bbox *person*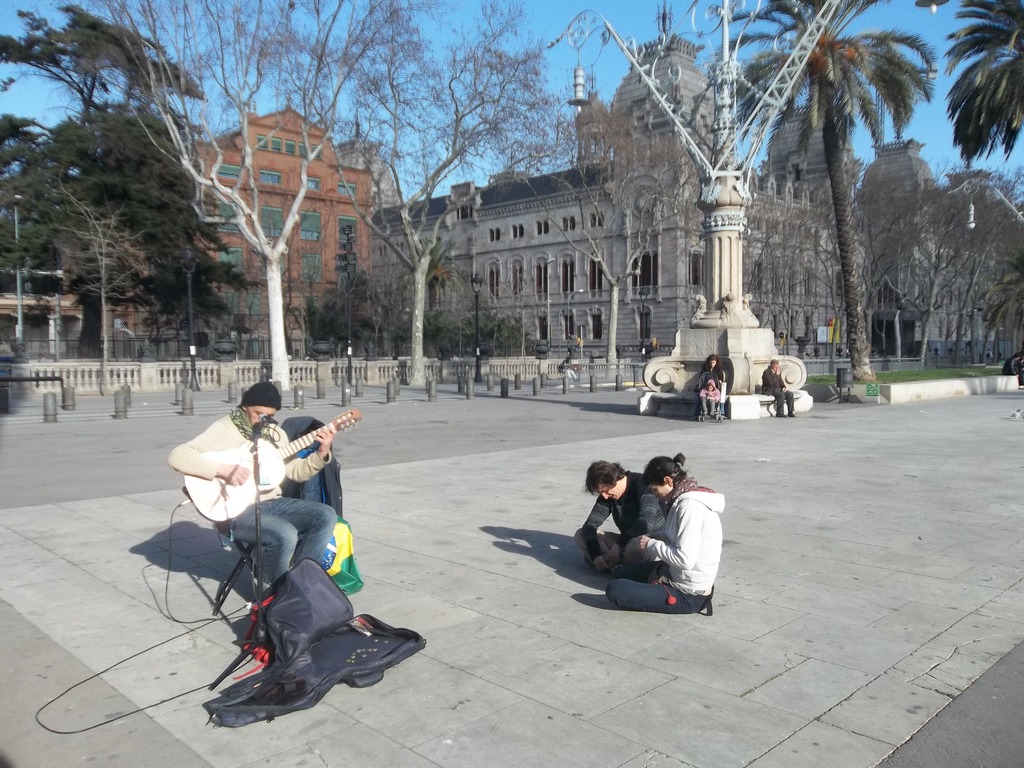
bbox=(762, 360, 797, 419)
